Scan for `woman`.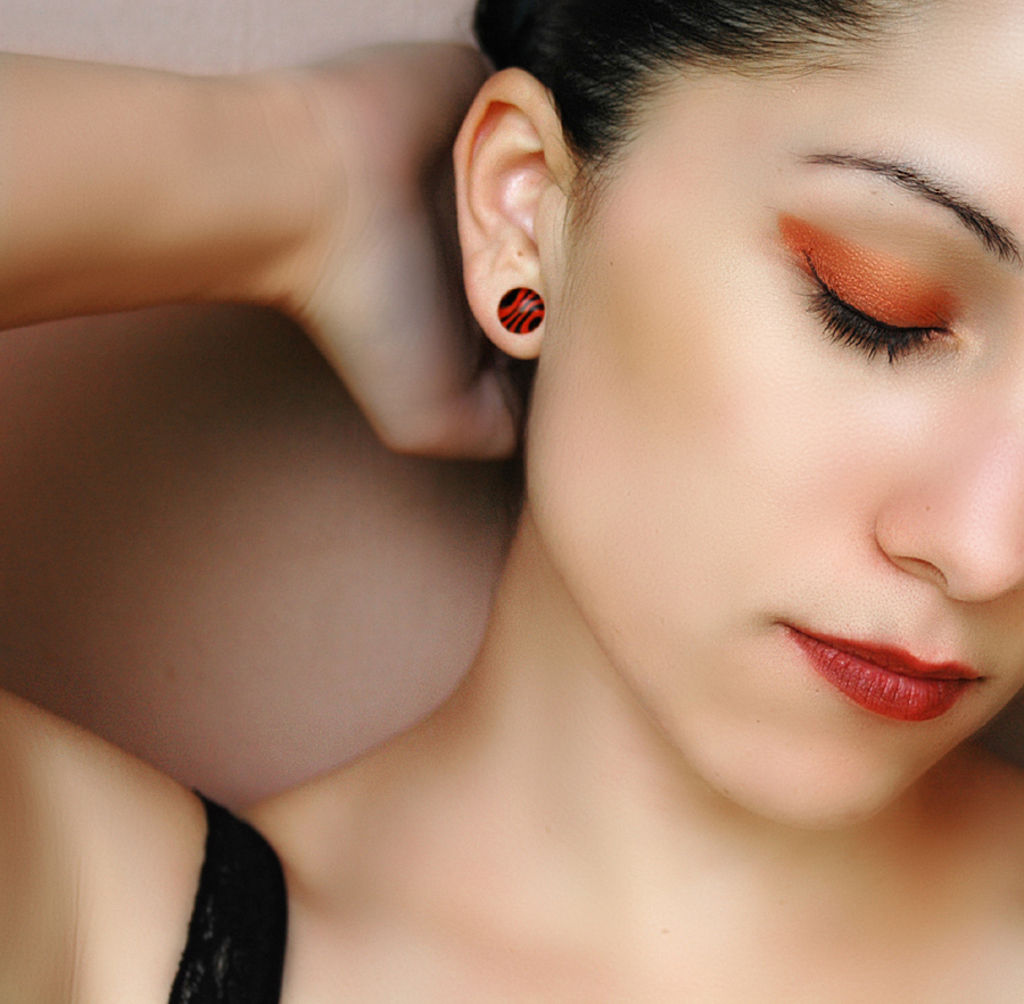
Scan result: [0, 0, 1023, 1003].
